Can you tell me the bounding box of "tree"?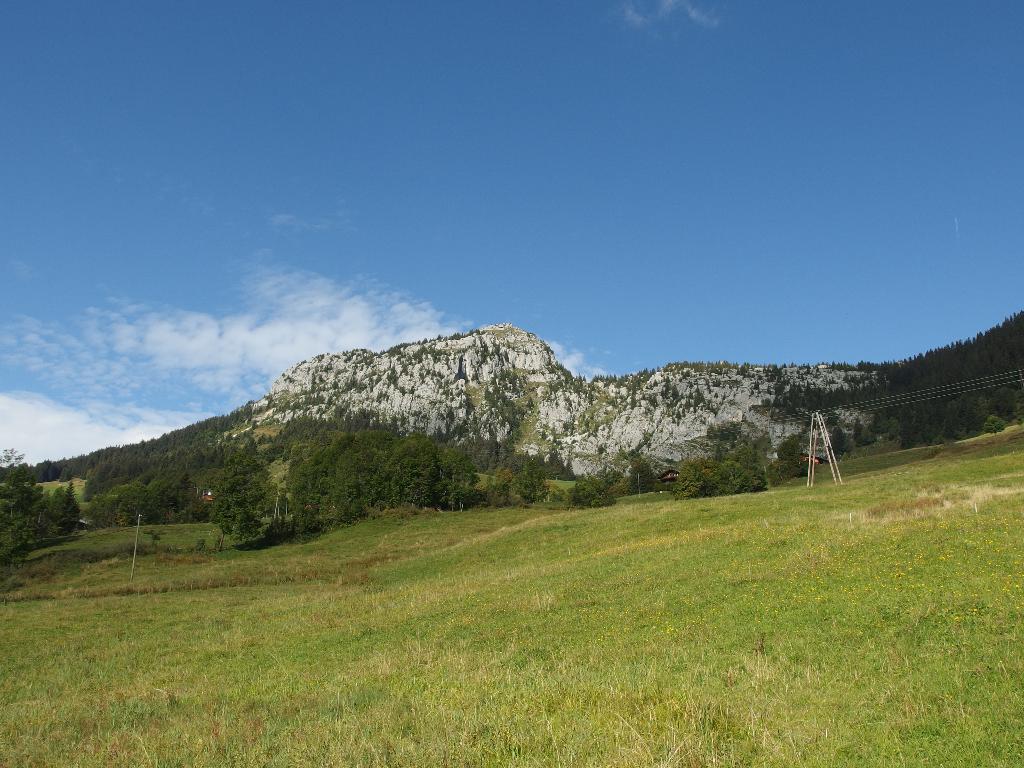
[983, 412, 1006, 446].
